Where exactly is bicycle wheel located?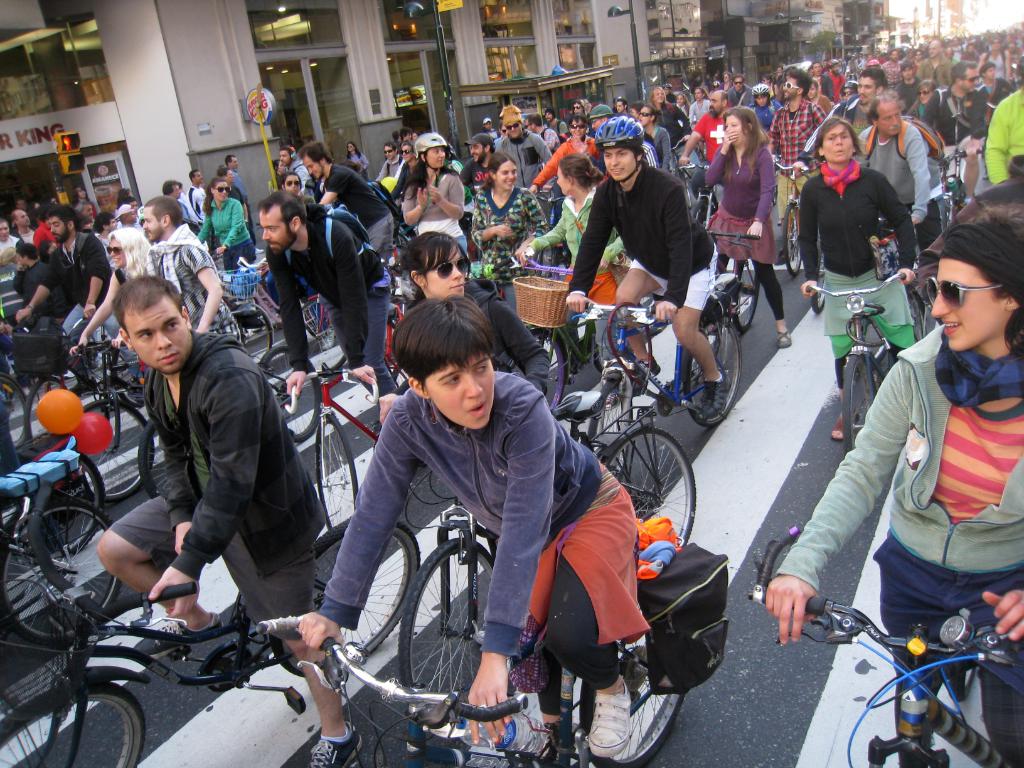
Its bounding box is select_region(20, 451, 106, 568).
